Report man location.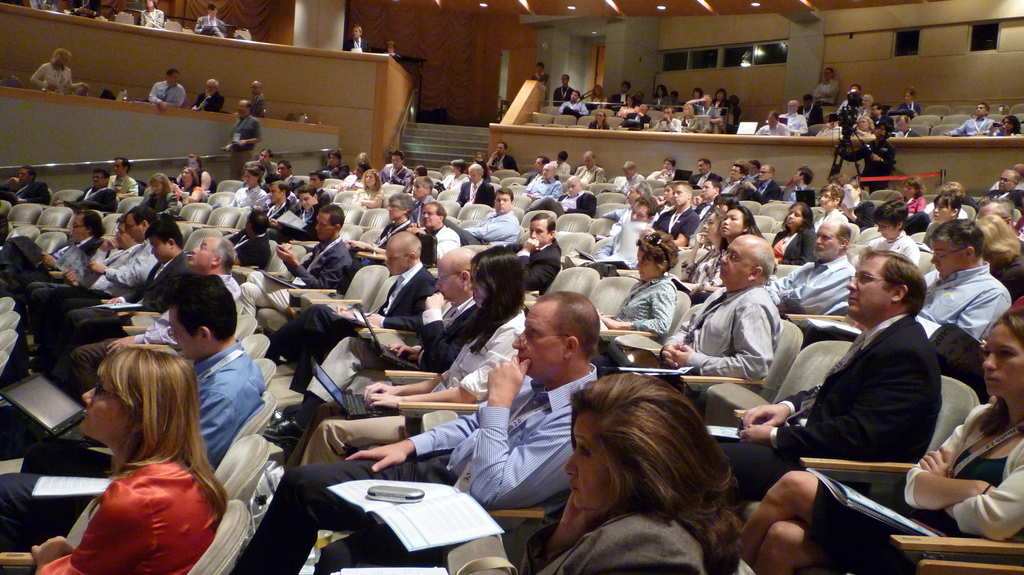
Report: x1=560 y1=91 x2=586 y2=110.
